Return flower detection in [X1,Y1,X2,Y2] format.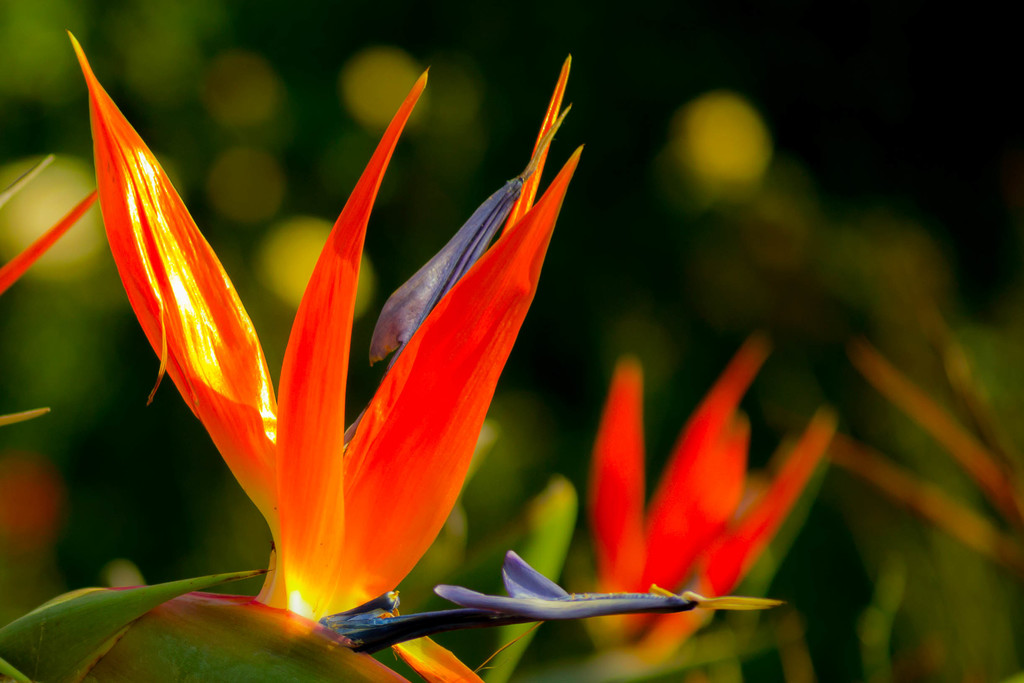
[0,192,102,293].
